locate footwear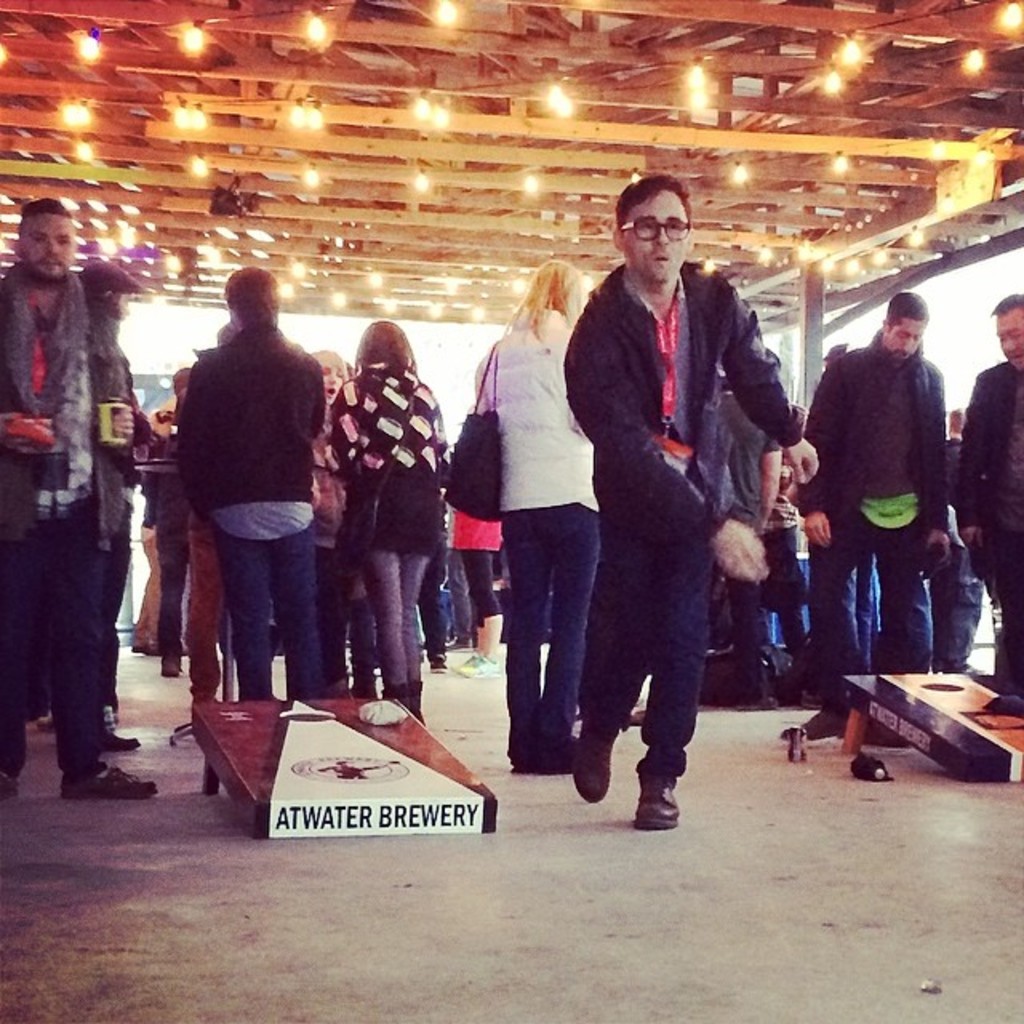
bbox=(571, 694, 629, 795)
